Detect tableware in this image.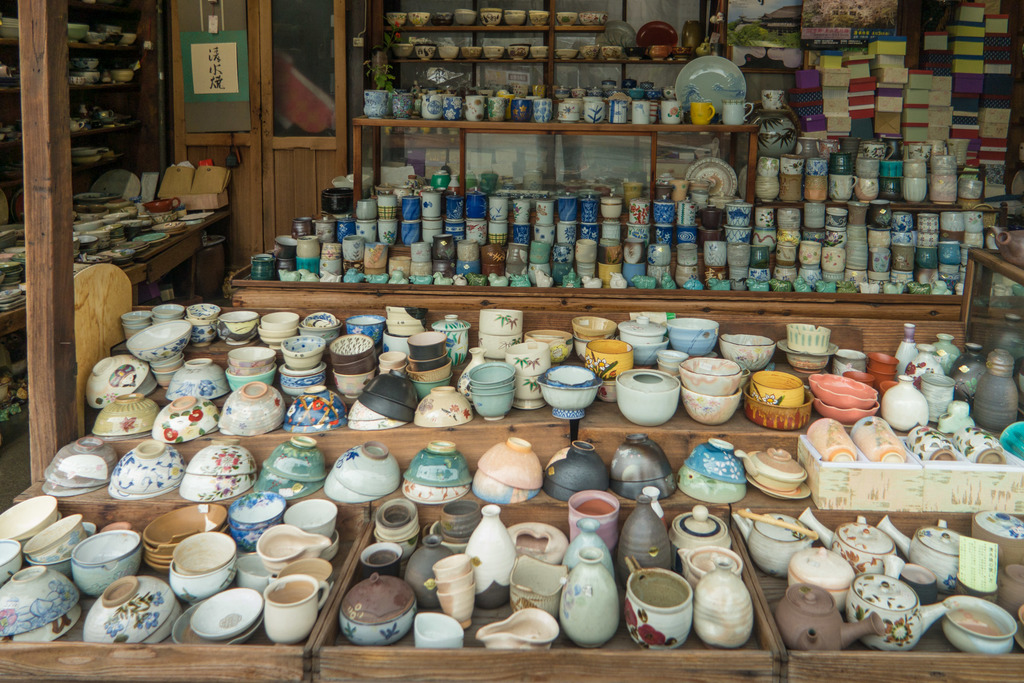
Detection: bbox=[853, 577, 947, 655].
